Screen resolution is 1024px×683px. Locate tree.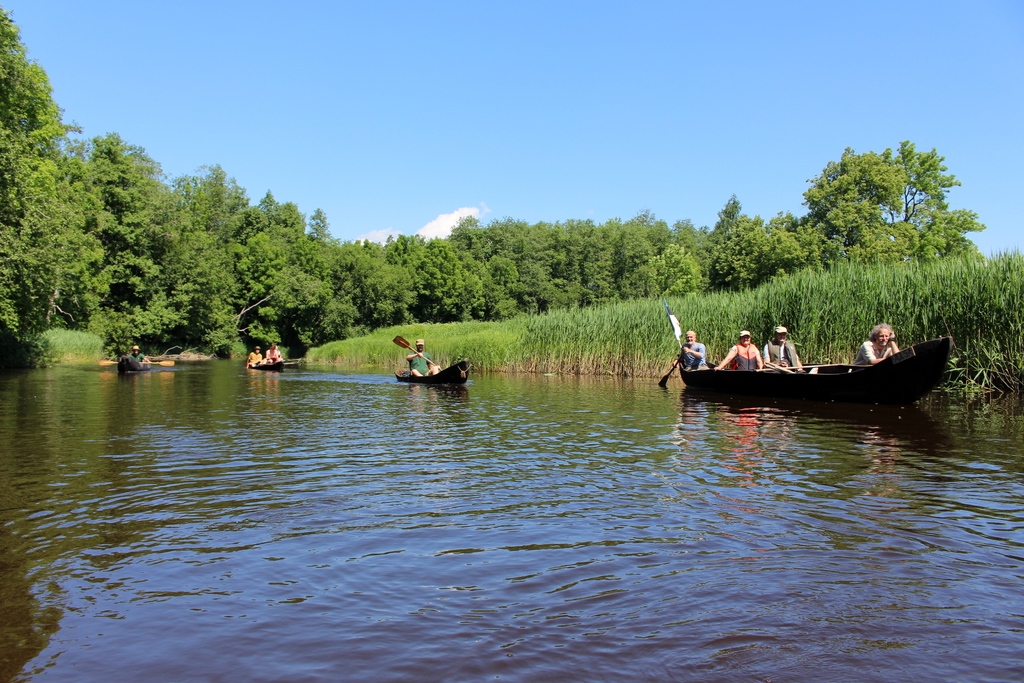
(left=180, top=157, right=367, bottom=356).
